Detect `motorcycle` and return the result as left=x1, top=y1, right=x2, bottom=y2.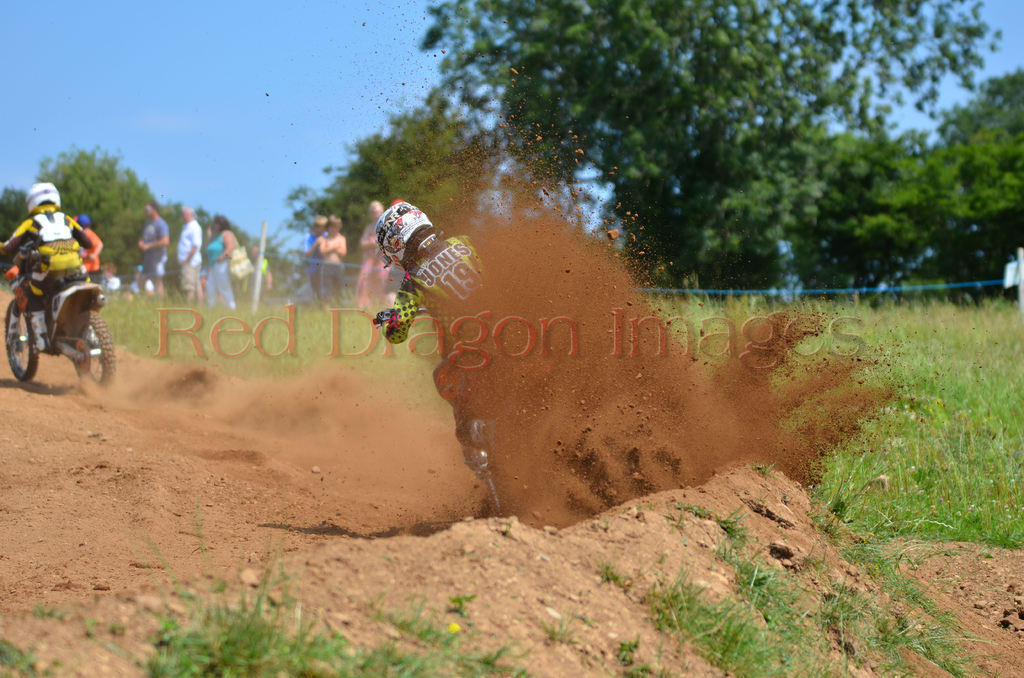
left=372, top=304, right=501, bottom=517.
